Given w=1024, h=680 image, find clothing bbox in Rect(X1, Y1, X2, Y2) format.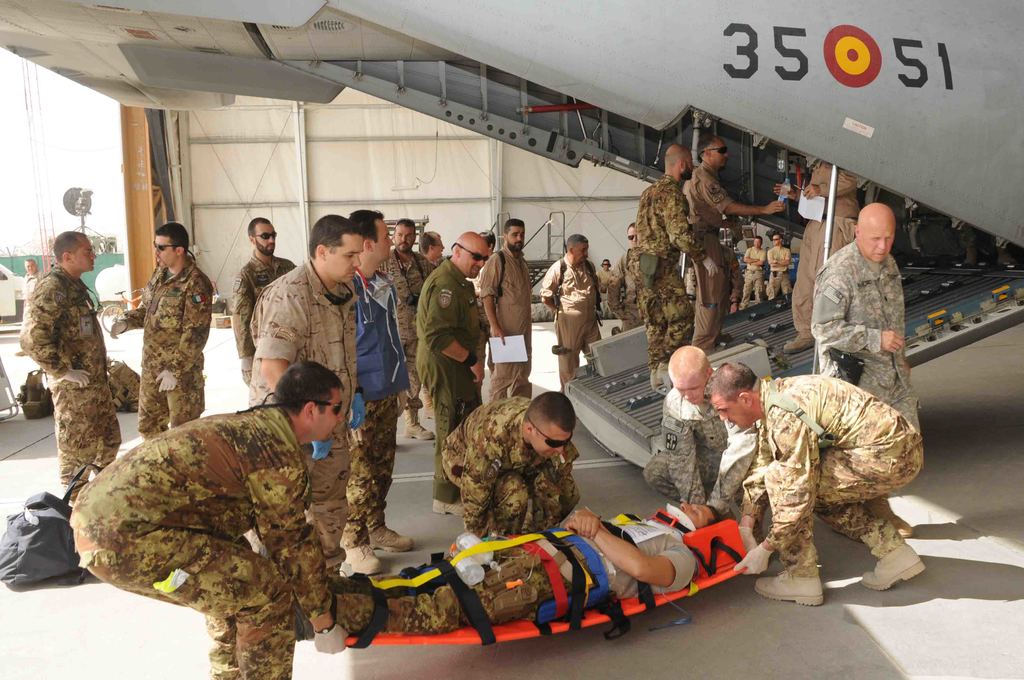
Rect(632, 173, 710, 362).
